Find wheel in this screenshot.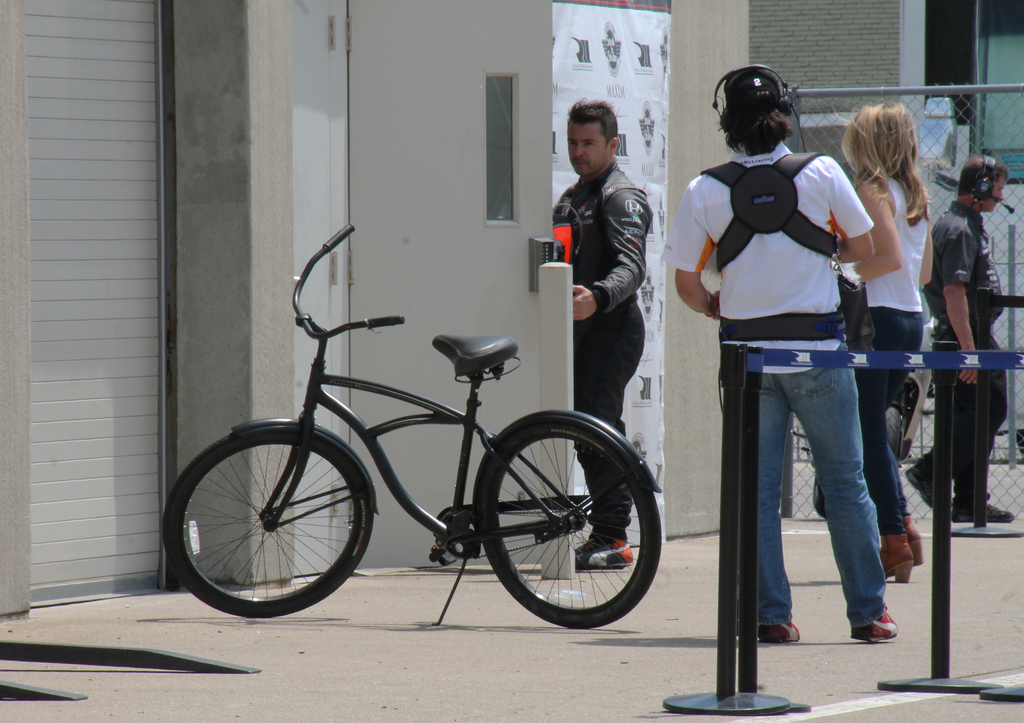
The bounding box for wheel is <box>161,430,376,615</box>.
